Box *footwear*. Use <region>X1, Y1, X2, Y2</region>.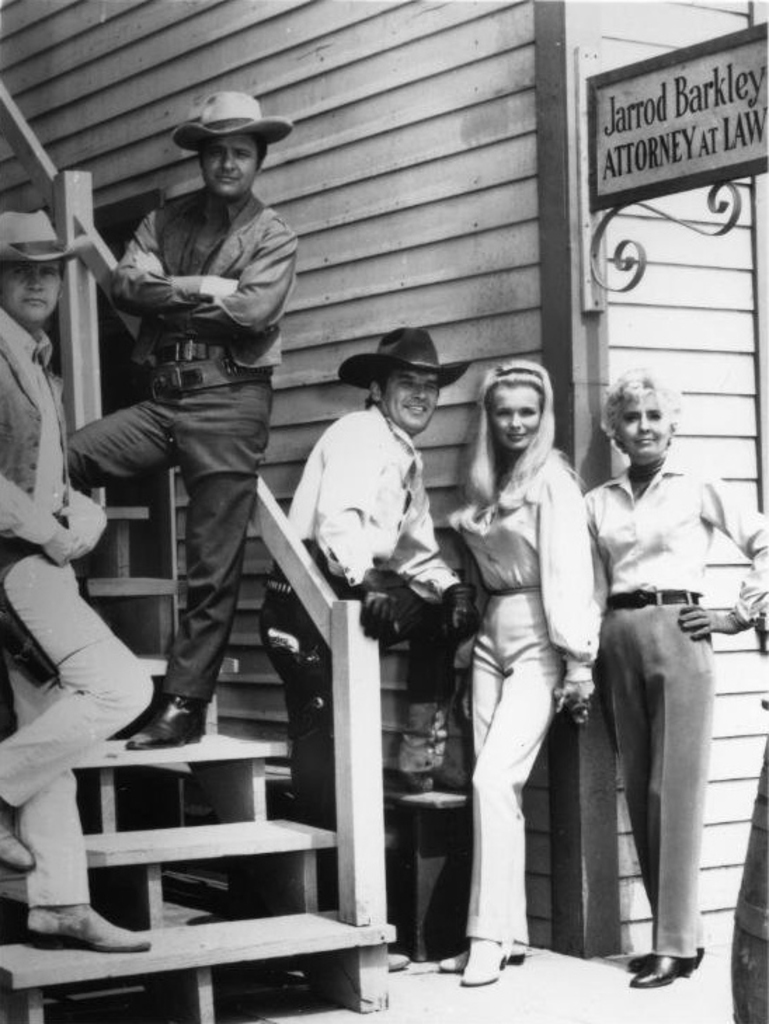
<region>0, 807, 35, 875</region>.
